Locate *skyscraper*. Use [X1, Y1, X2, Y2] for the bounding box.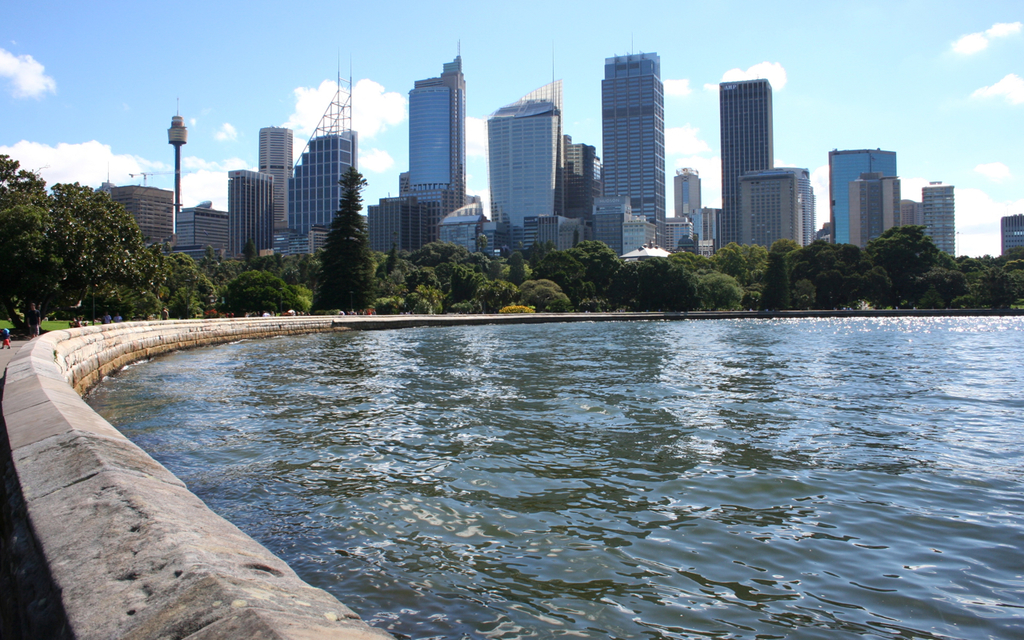
[821, 147, 900, 253].
